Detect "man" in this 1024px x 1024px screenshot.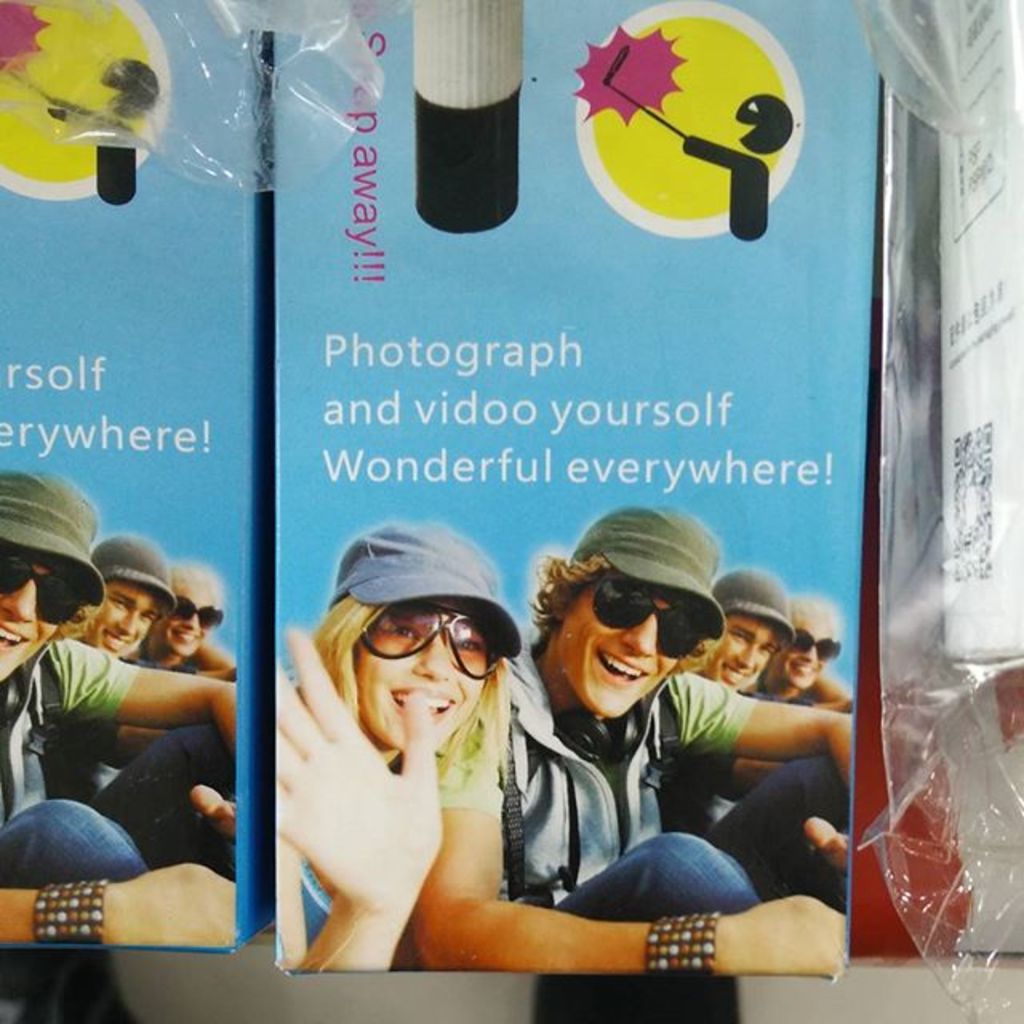
Detection: 448 520 870 973.
